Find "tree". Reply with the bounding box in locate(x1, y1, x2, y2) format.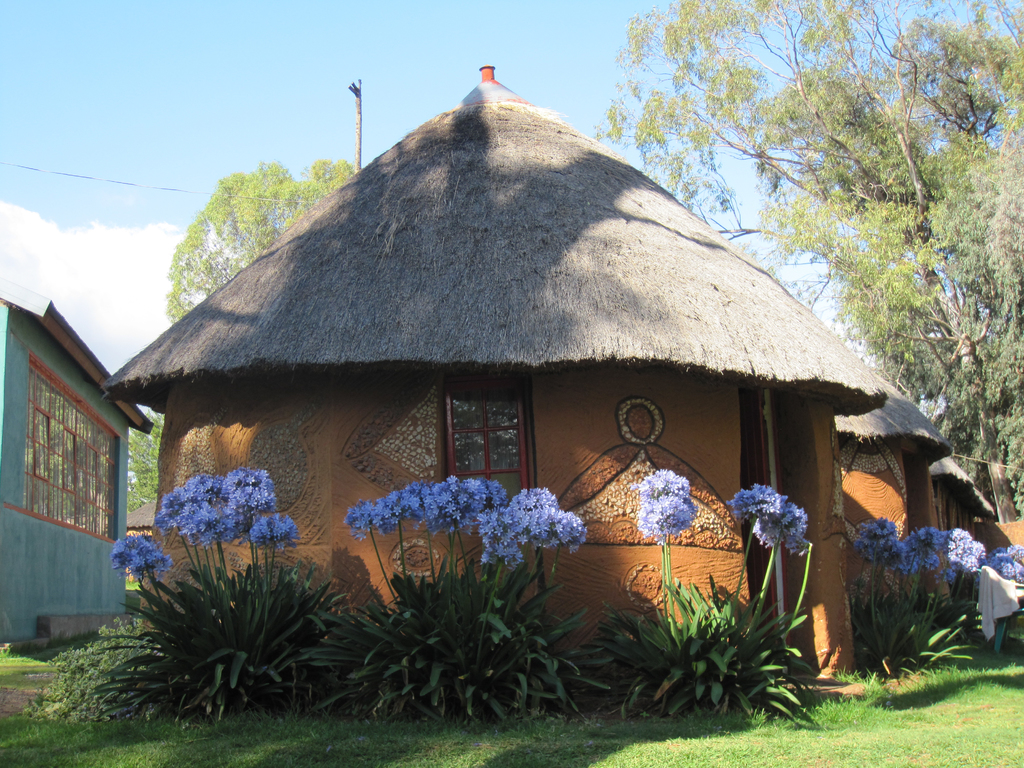
locate(116, 400, 194, 527).
